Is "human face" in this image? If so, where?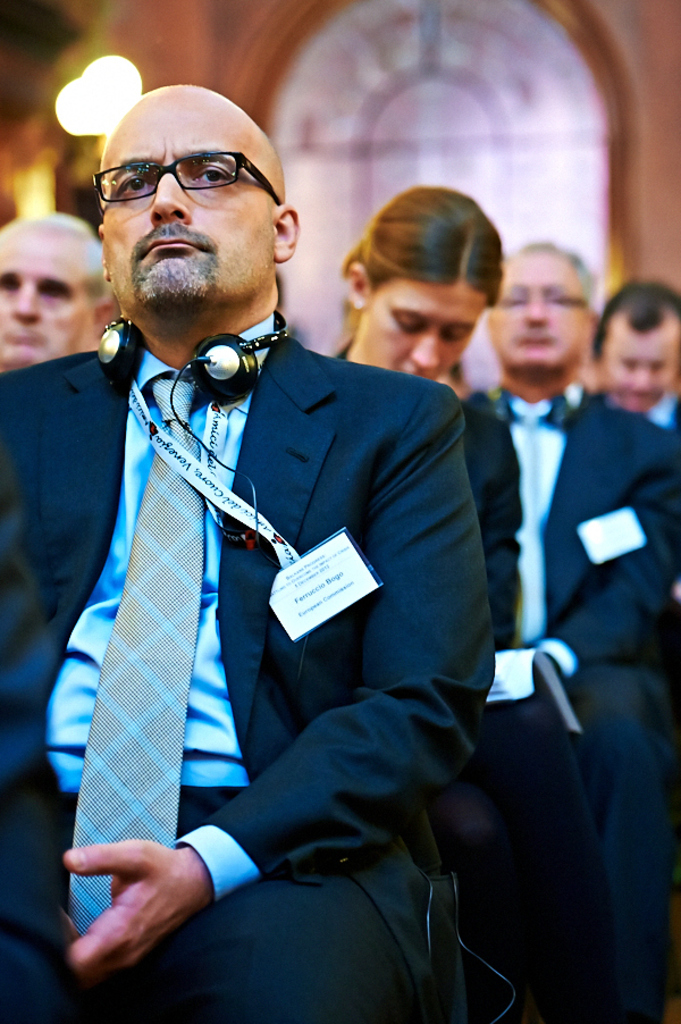
Yes, at [x1=93, y1=83, x2=263, y2=312].
